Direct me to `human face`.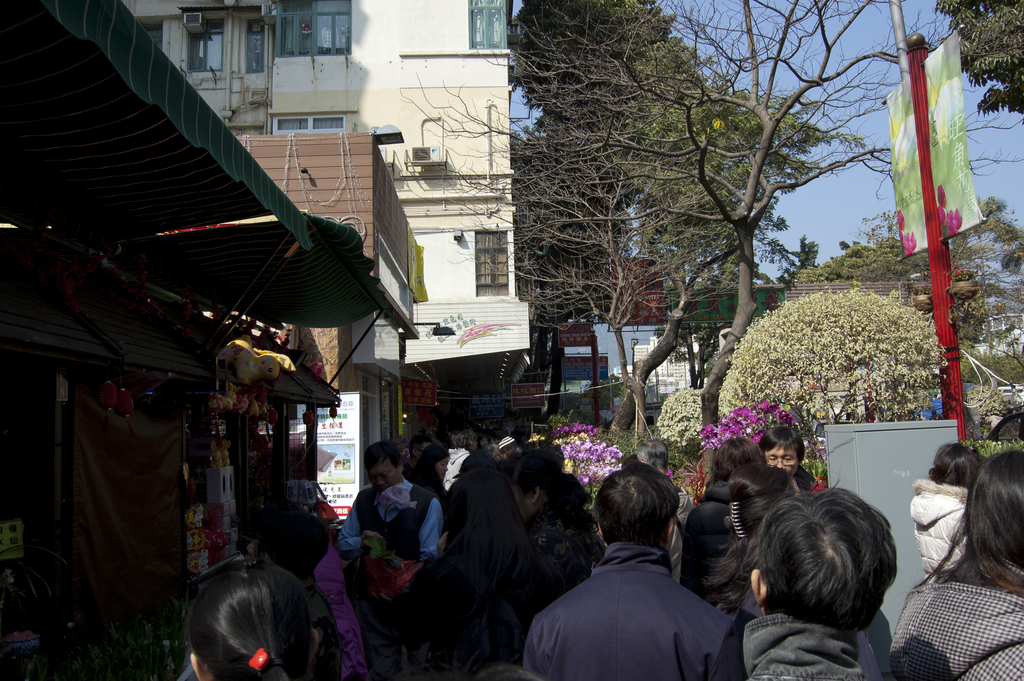
Direction: select_region(367, 460, 399, 493).
